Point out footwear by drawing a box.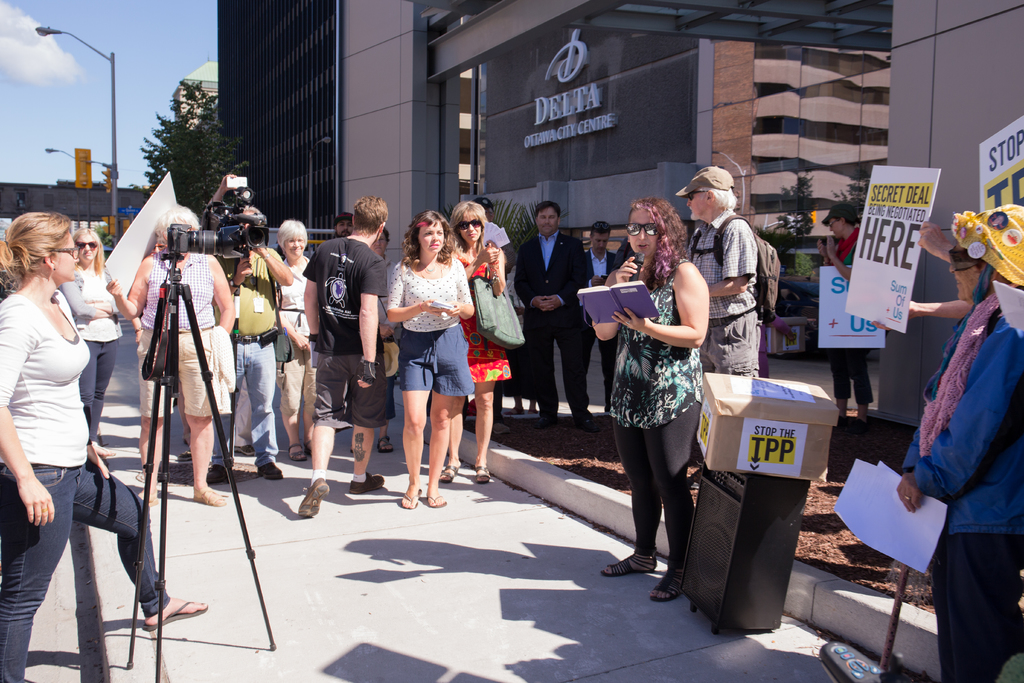
287/445/306/465.
